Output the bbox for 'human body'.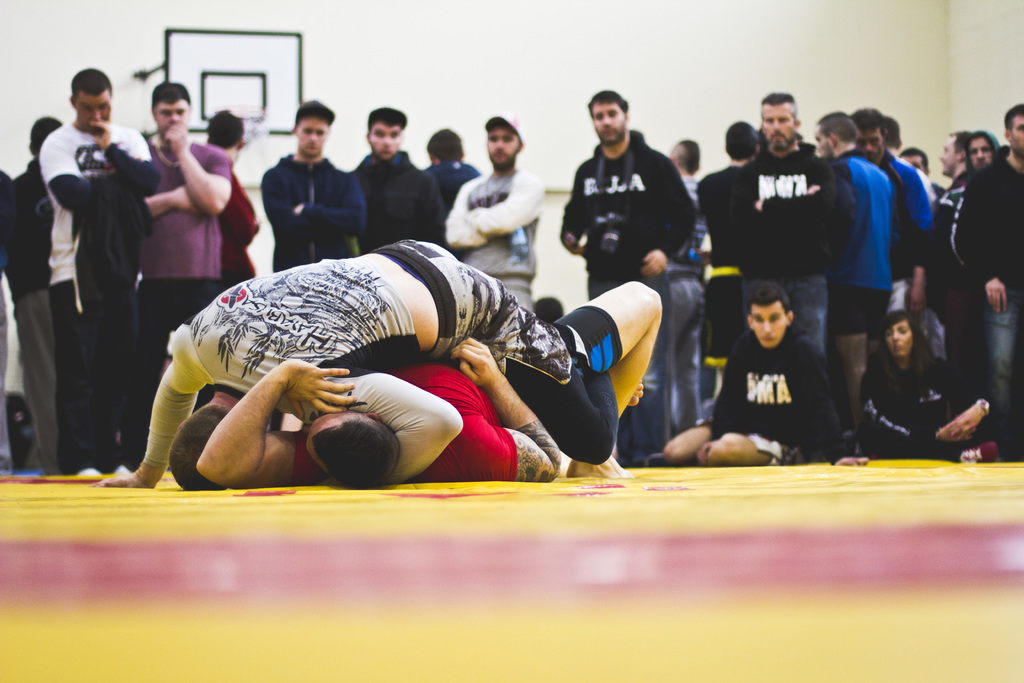
box=[34, 66, 154, 485].
